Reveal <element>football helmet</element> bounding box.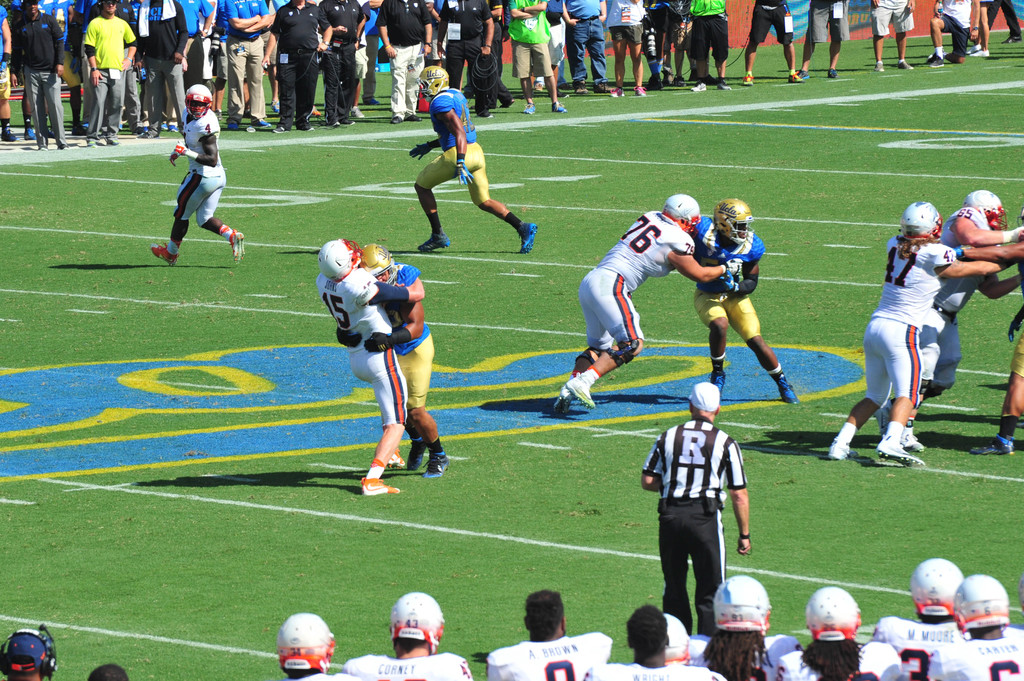
Revealed: [x1=665, y1=614, x2=690, y2=667].
